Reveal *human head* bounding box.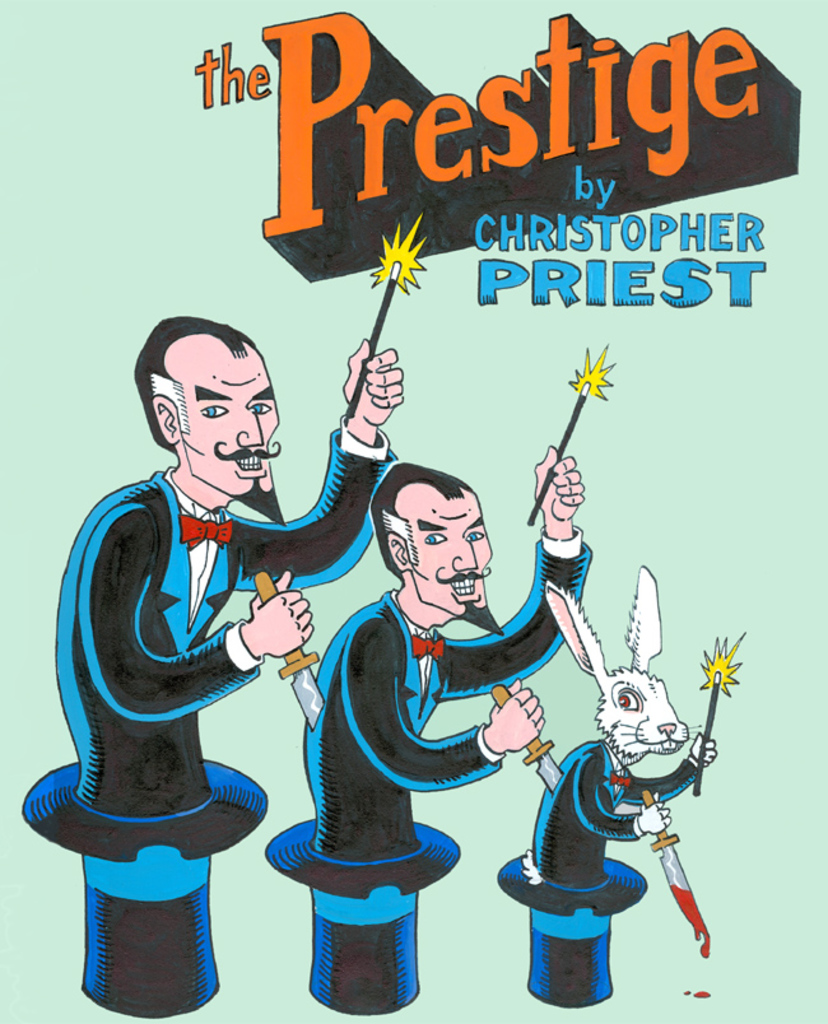
Revealed: <box>369,465,494,622</box>.
